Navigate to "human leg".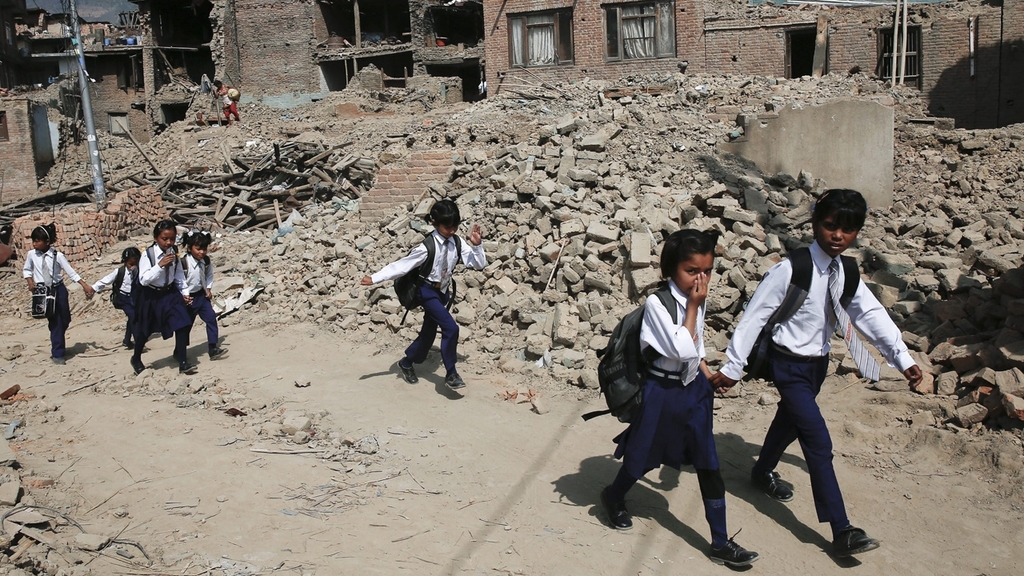
Navigation target: 52, 294, 70, 358.
